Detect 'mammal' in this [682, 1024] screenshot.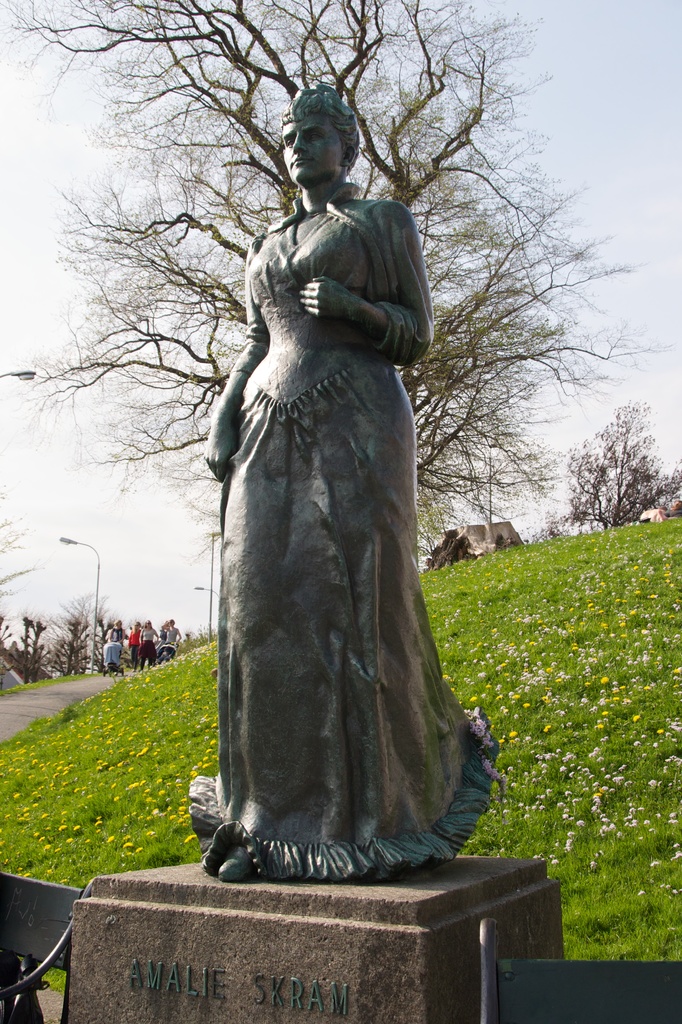
Detection: 155, 621, 168, 644.
